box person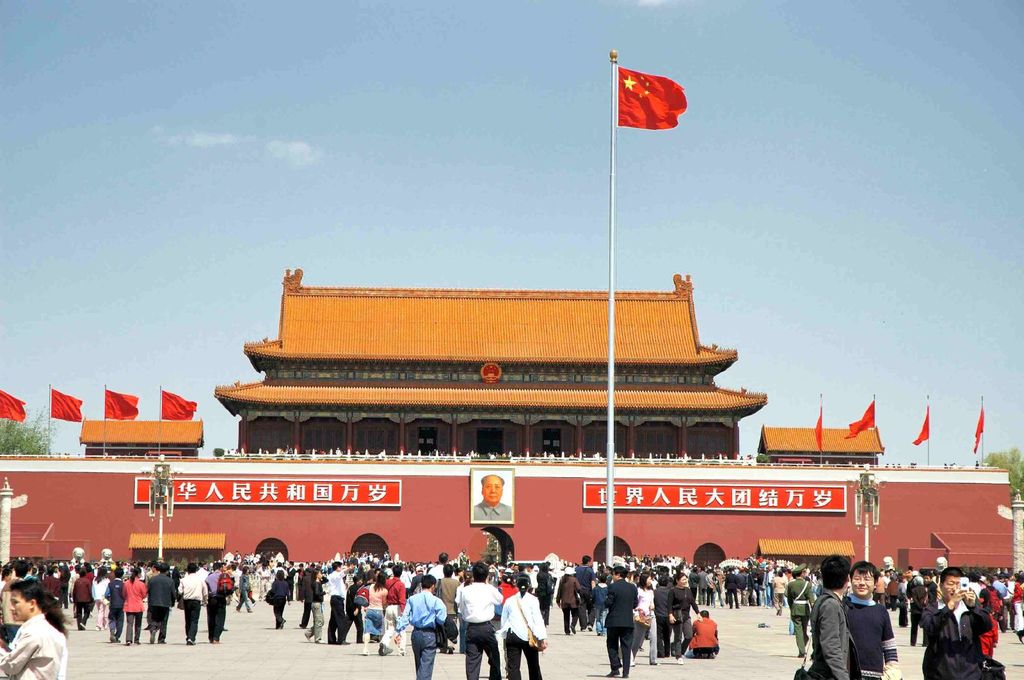
bbox=[205, 558, 237, 647]
